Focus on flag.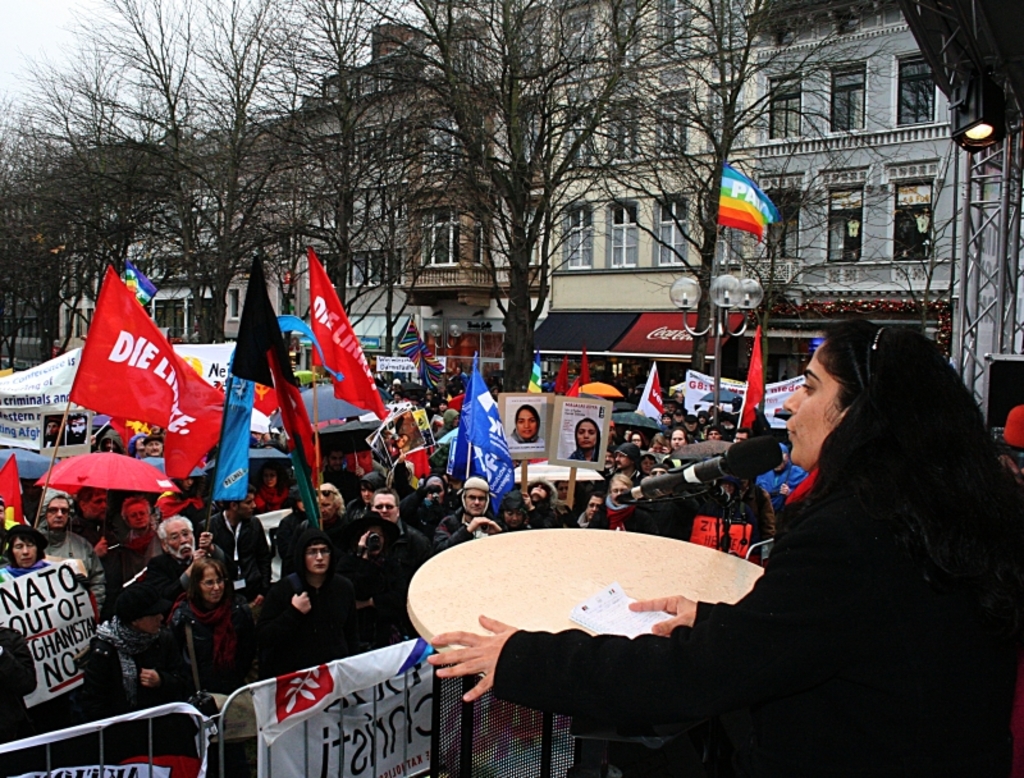
Focused at BBox(453, 360, 516, 511).
